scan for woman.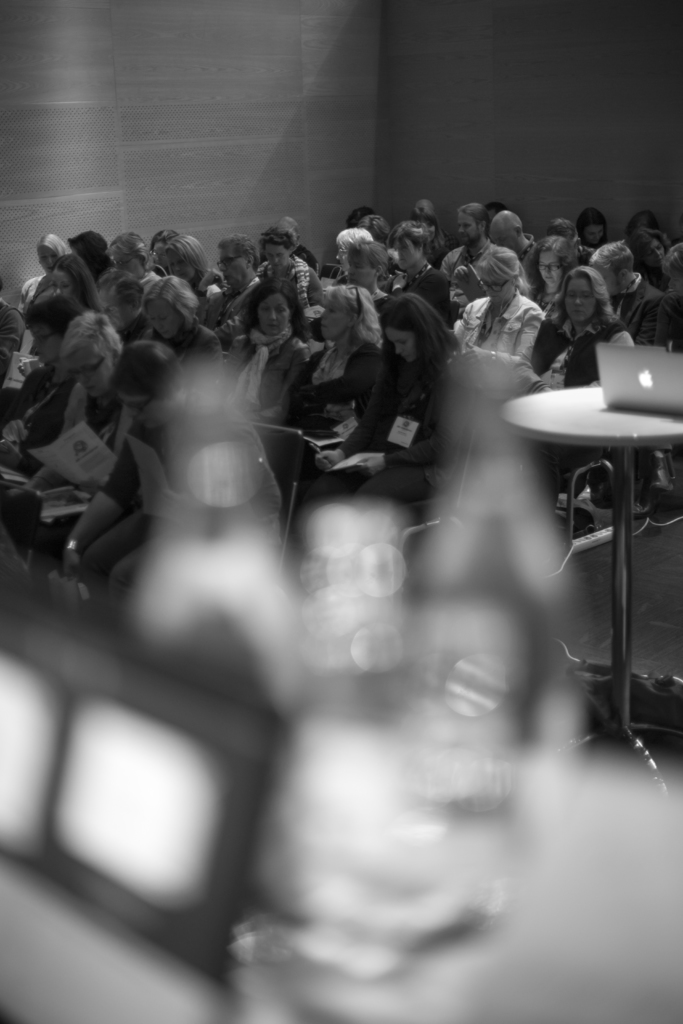
Scan result: 61 337 226 621.
